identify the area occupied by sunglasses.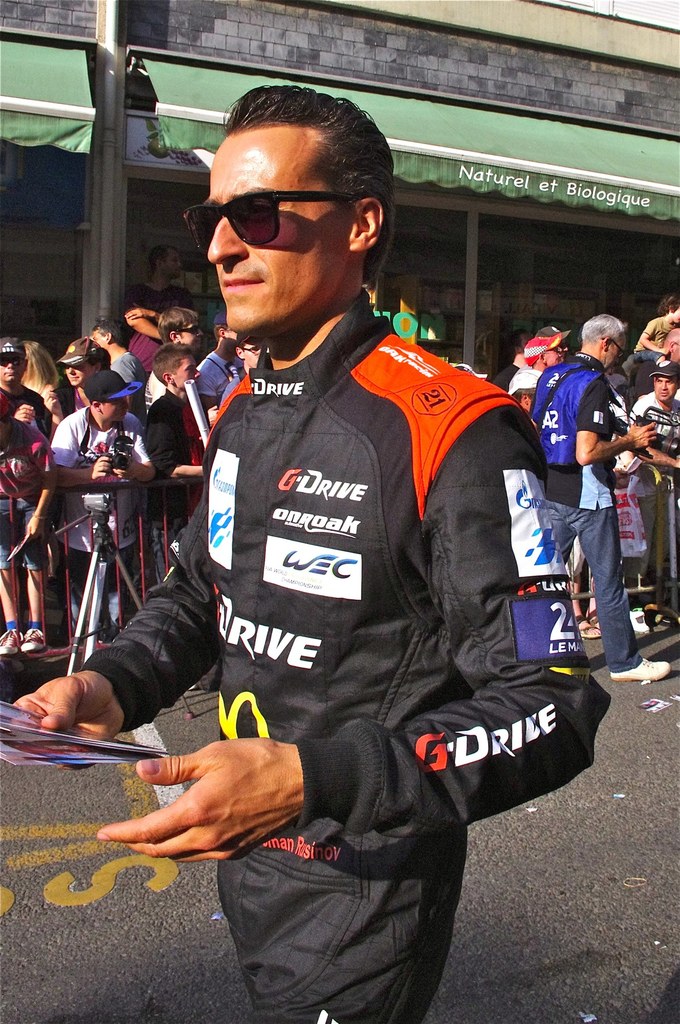
Area: <box>175,321,201,340</box>.
